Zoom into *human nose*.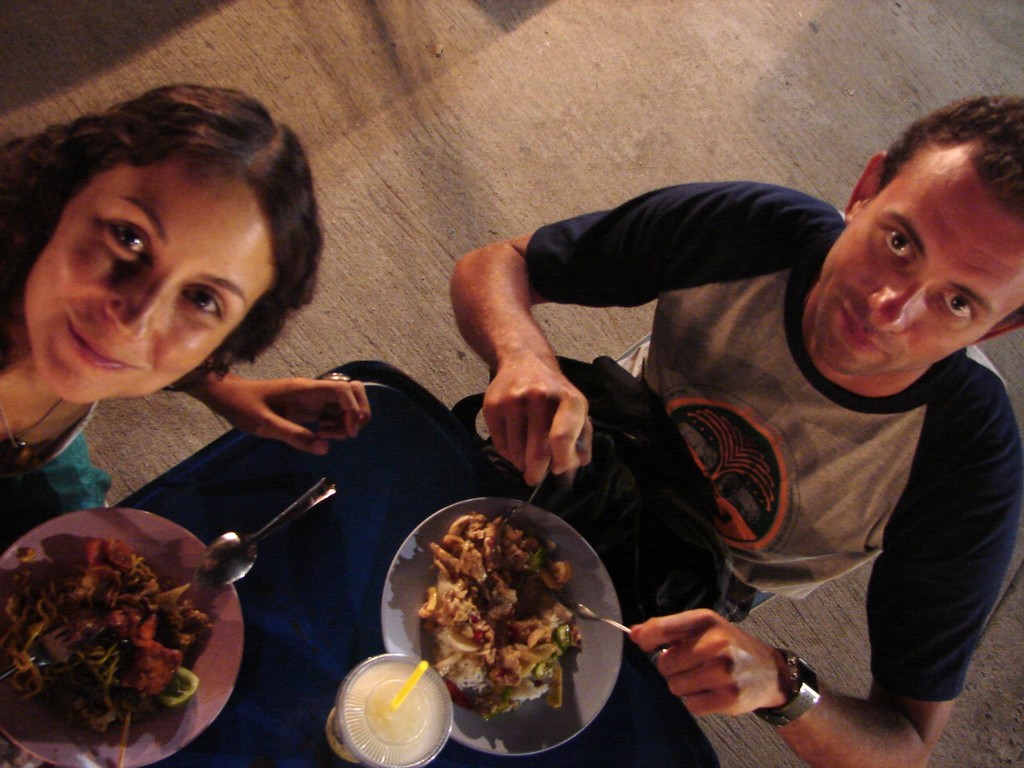
Zoom target: 865/278/928/333.
